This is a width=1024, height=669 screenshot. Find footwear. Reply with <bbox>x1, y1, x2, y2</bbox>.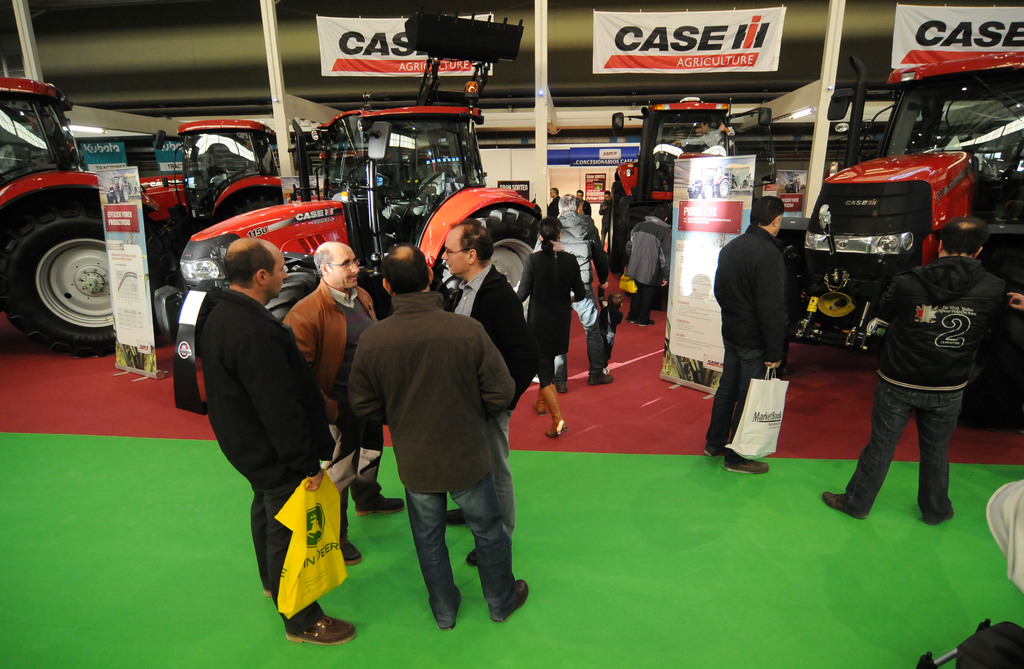
<bbox>442, 508, 469, 528</bbox>.
